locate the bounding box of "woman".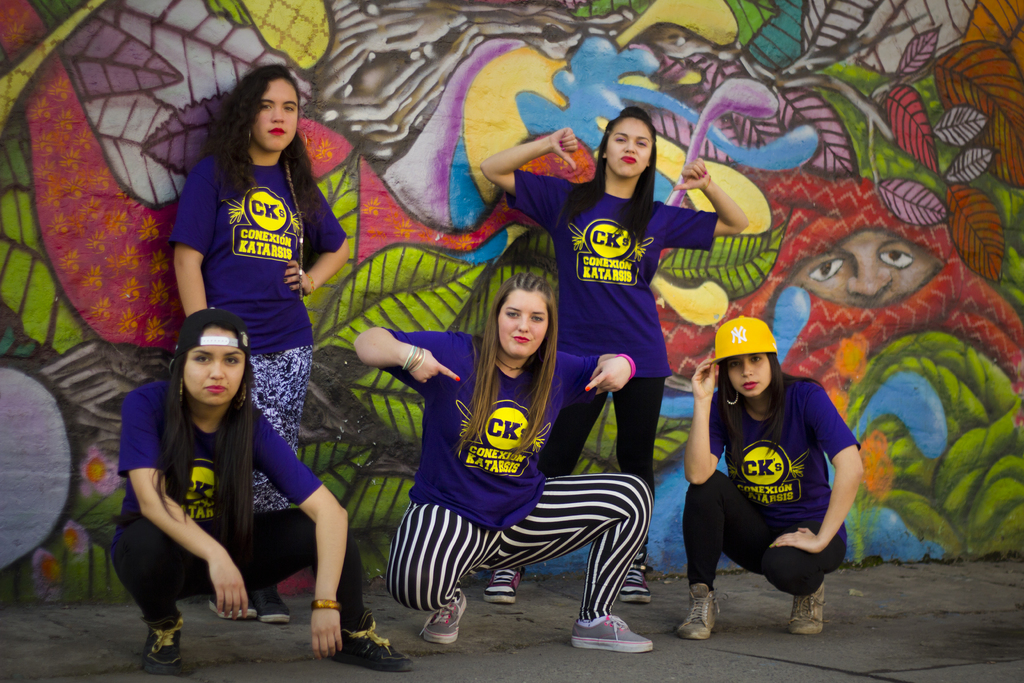
Bounding box: left=476, top=108, right=748, bottom=602.
